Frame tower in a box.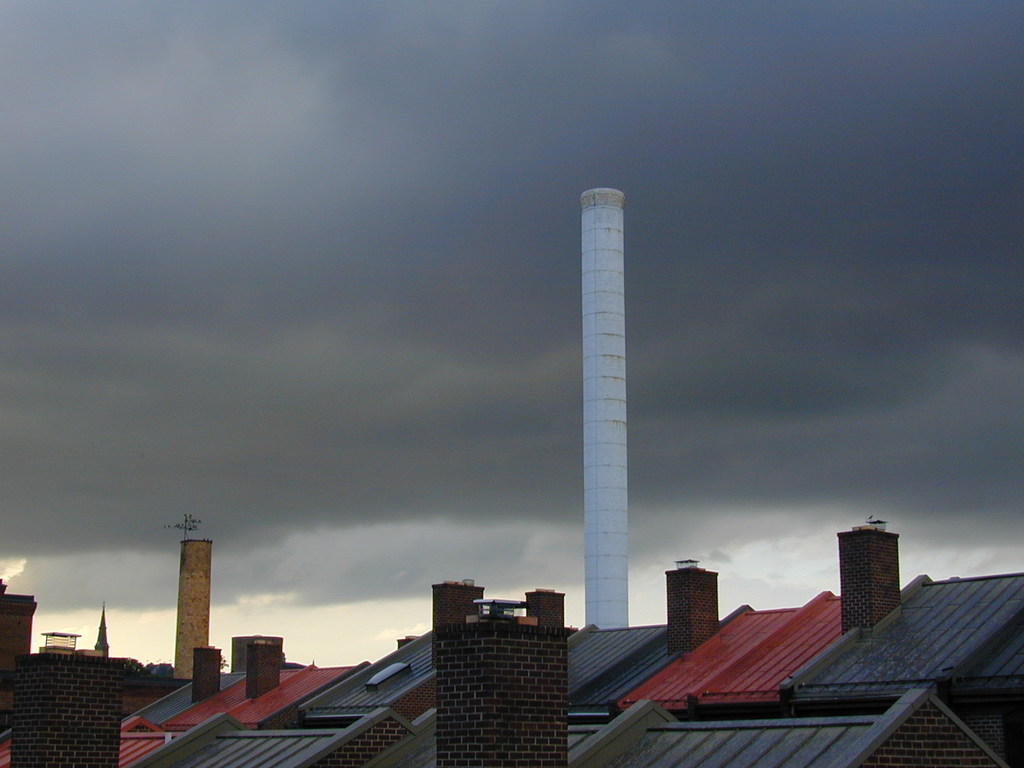
crop(178, 540, 212, 687).
